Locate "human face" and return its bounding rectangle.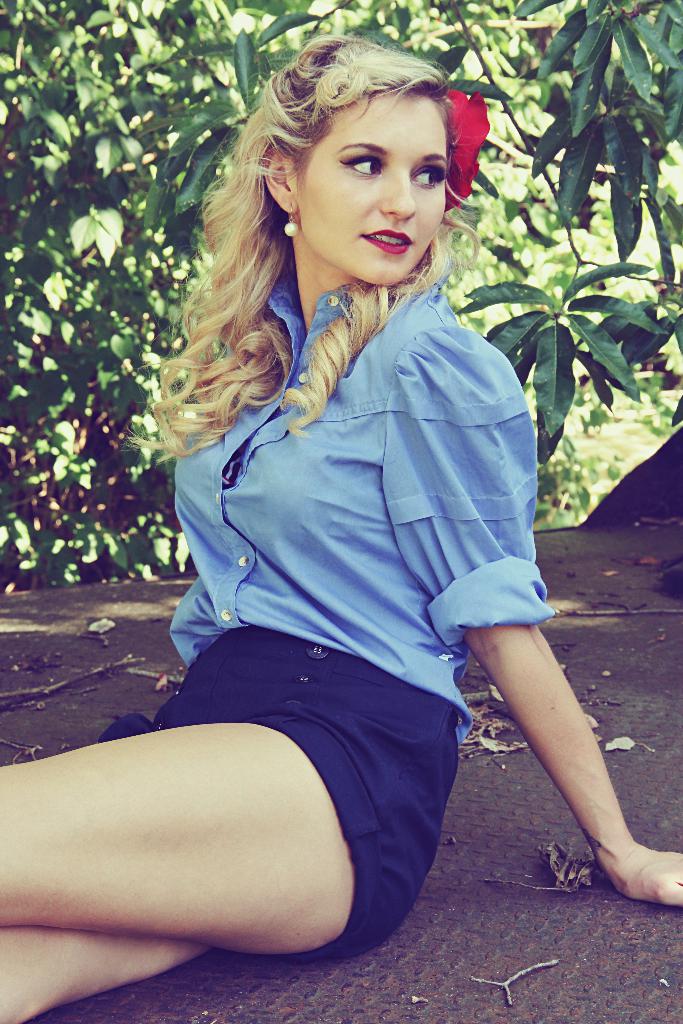
304:93:442:287.
